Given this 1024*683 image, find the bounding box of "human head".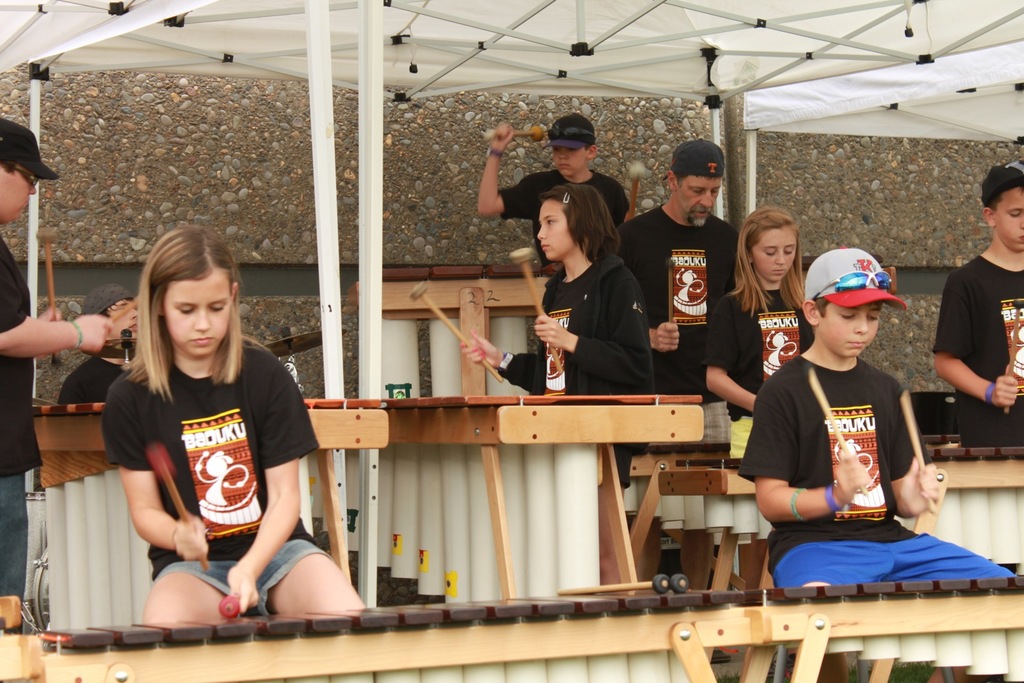
crop(801, 246, 883, 358).
